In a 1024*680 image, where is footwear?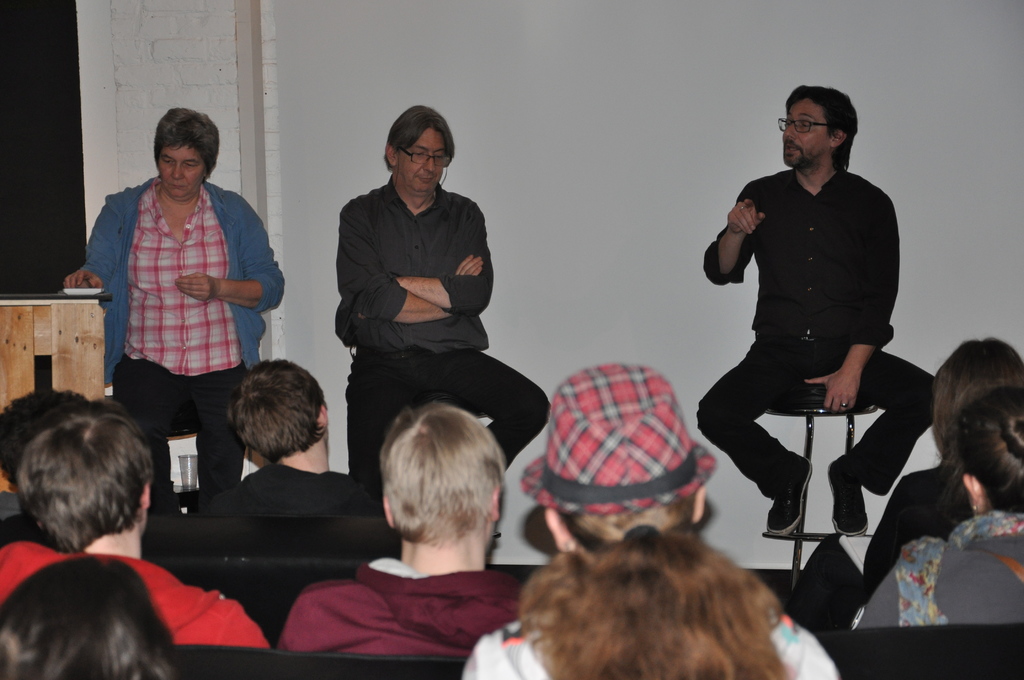
Rect(828, 458, 870, 534).
